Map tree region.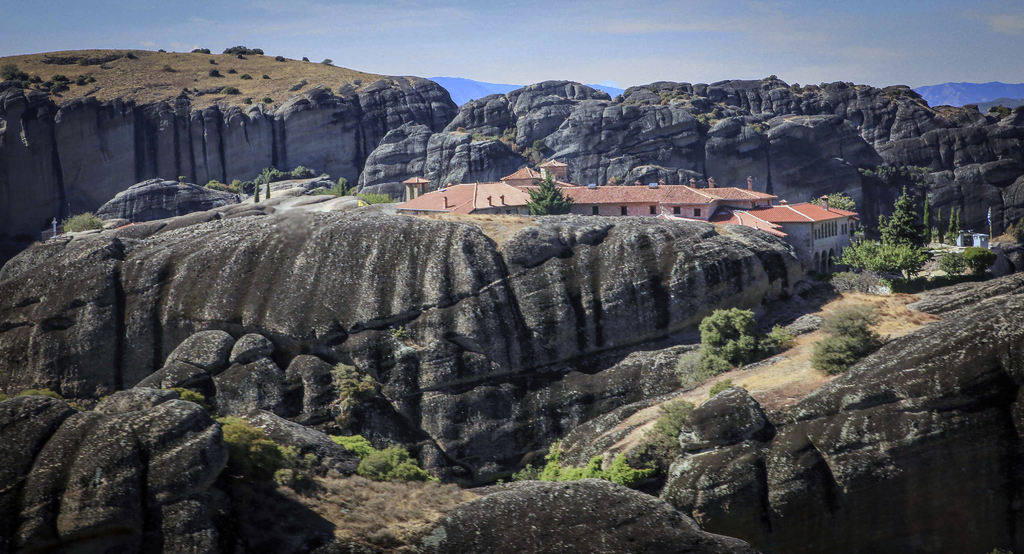
Mapped to x1=360, y1=438, x2=419, y2=484.
